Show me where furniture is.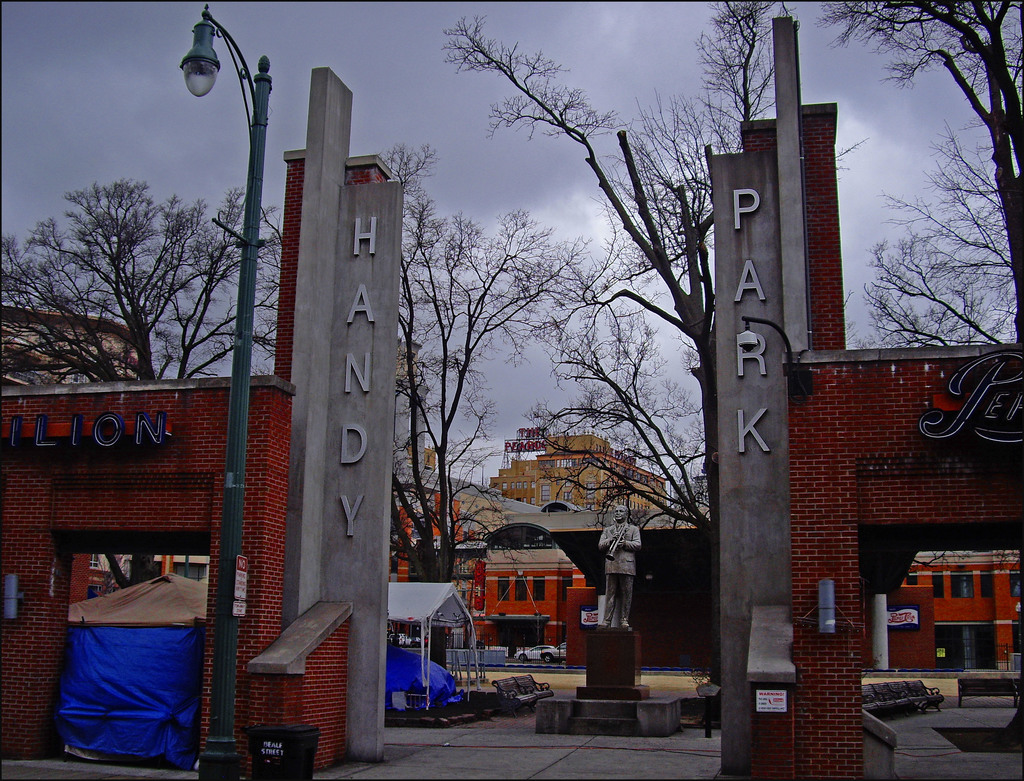
furniture is at box=[861, 680, 943, 721].
